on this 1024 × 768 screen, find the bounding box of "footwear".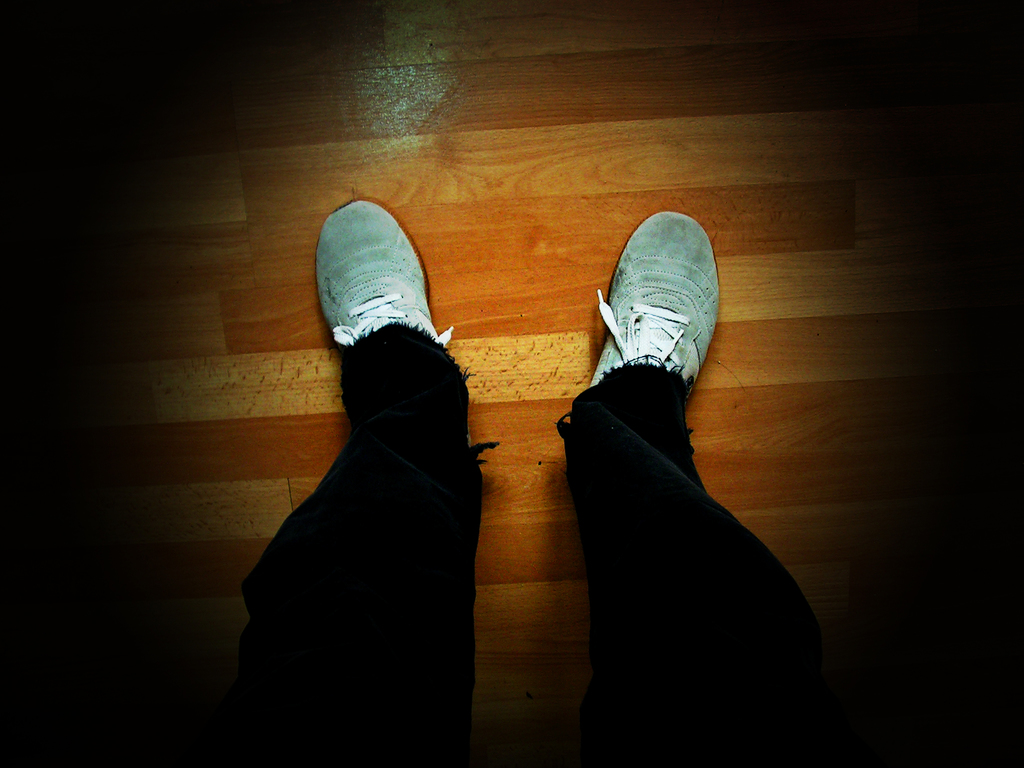
Bounding box: 572 201 726 415.
